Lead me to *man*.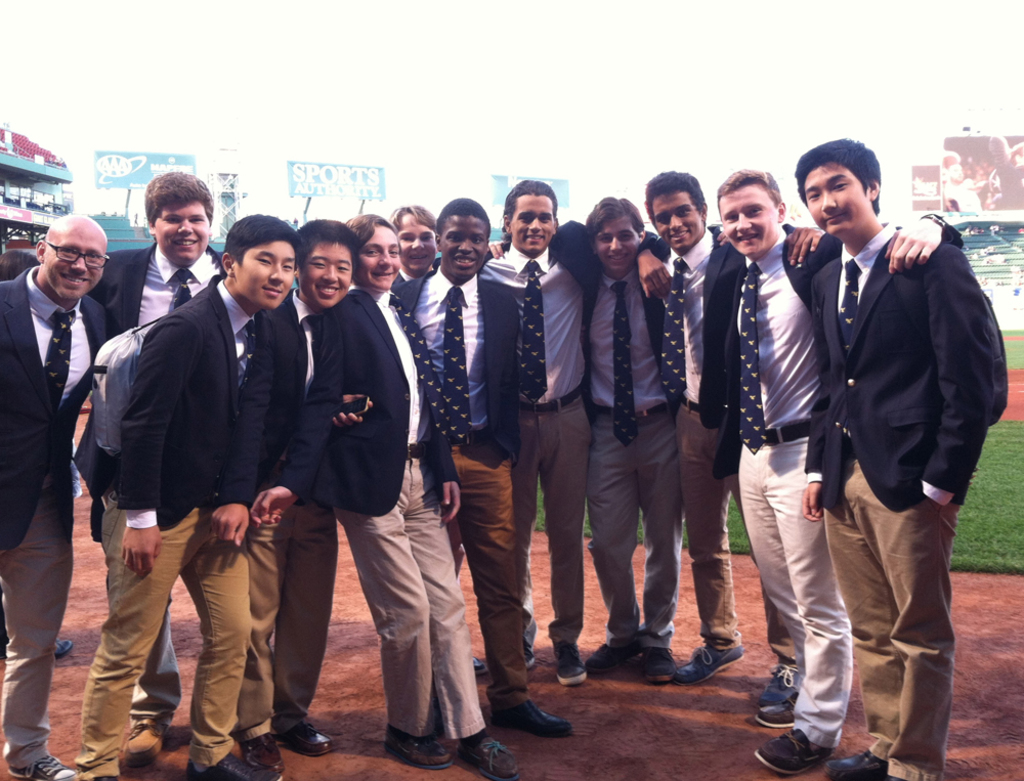
Lead to 648,171,825,714.
